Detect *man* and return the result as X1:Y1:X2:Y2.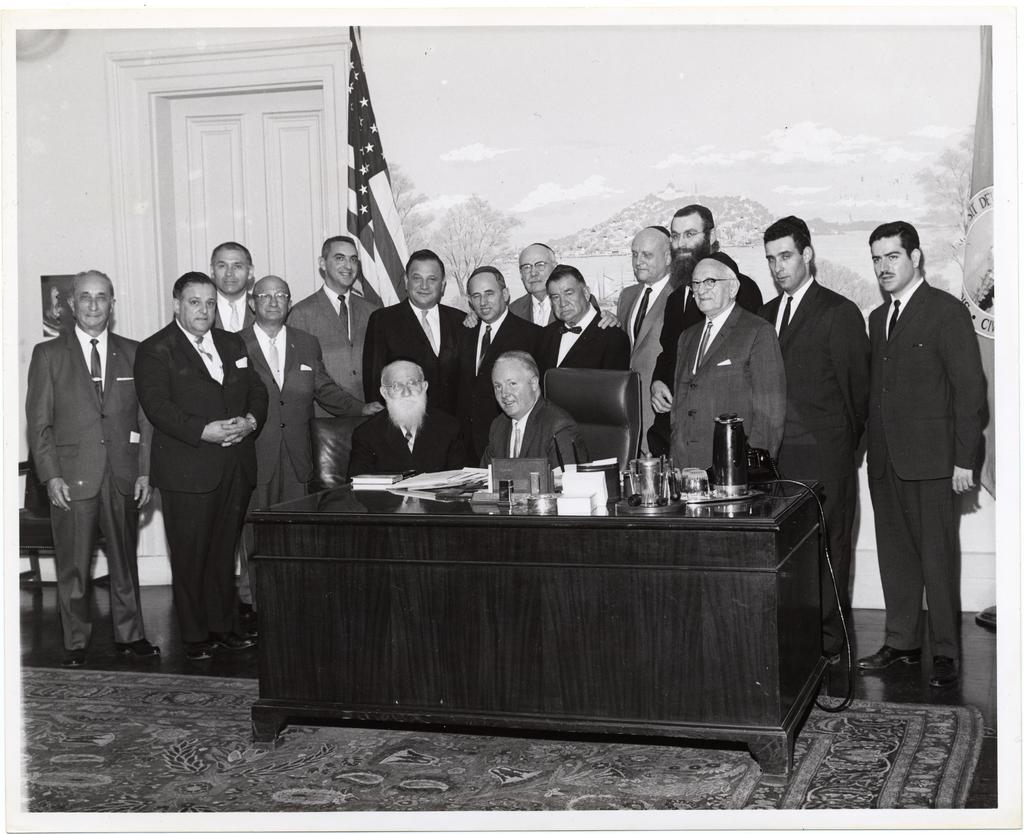
668:256:788:472.
